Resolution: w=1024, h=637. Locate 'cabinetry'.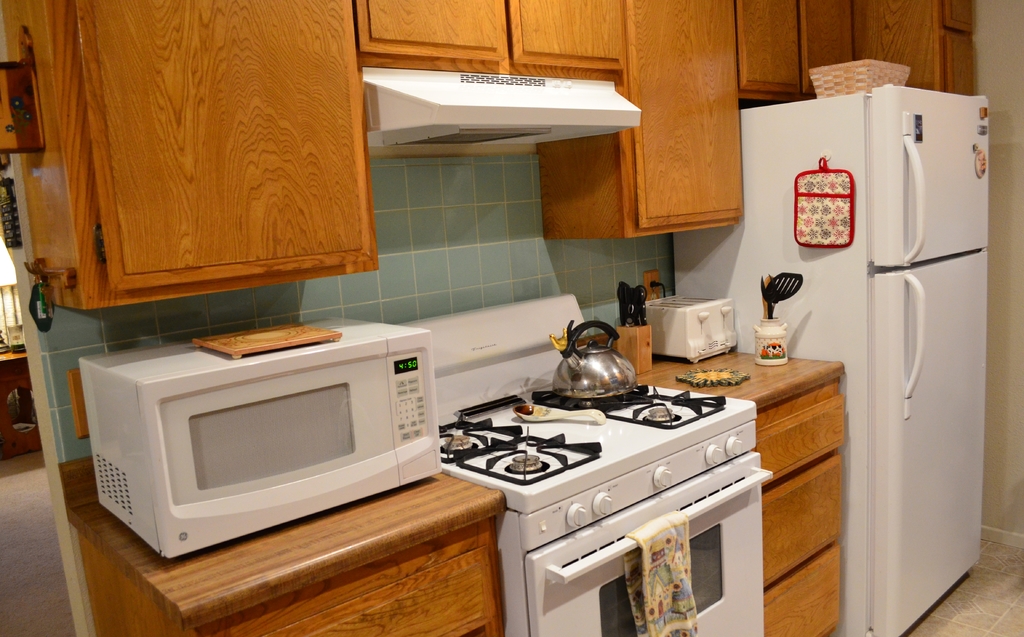
[x1=359, y1=0, x2=979, y2=245].
